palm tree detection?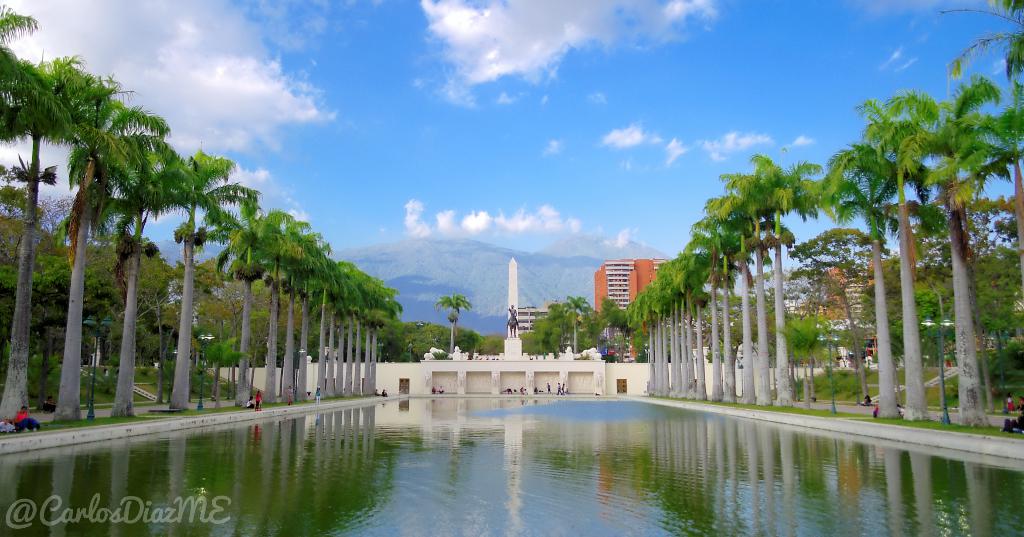
select_region(237, 172, 280, 430)
